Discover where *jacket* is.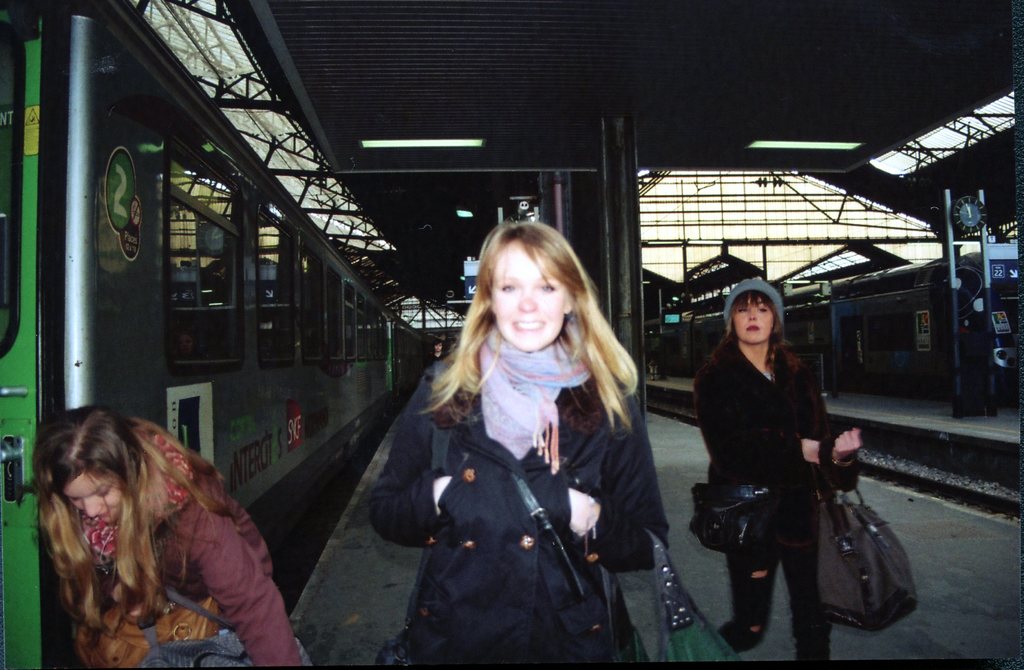
Discovered at bbox=(696, 335, 862, 497).
